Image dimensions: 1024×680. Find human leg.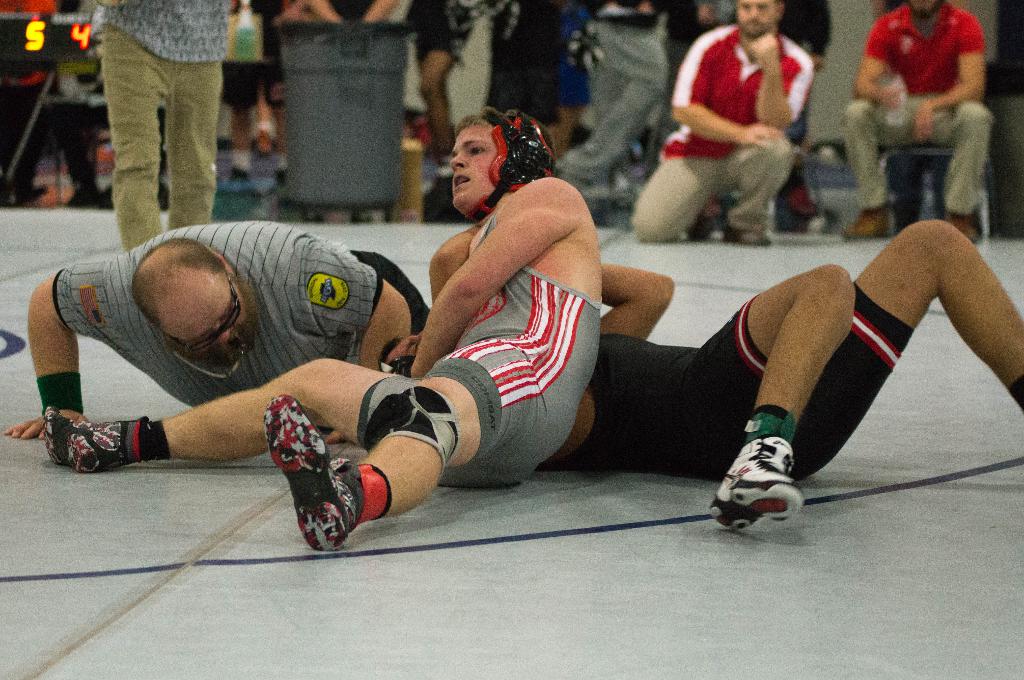
723, 138, 794, 247.
